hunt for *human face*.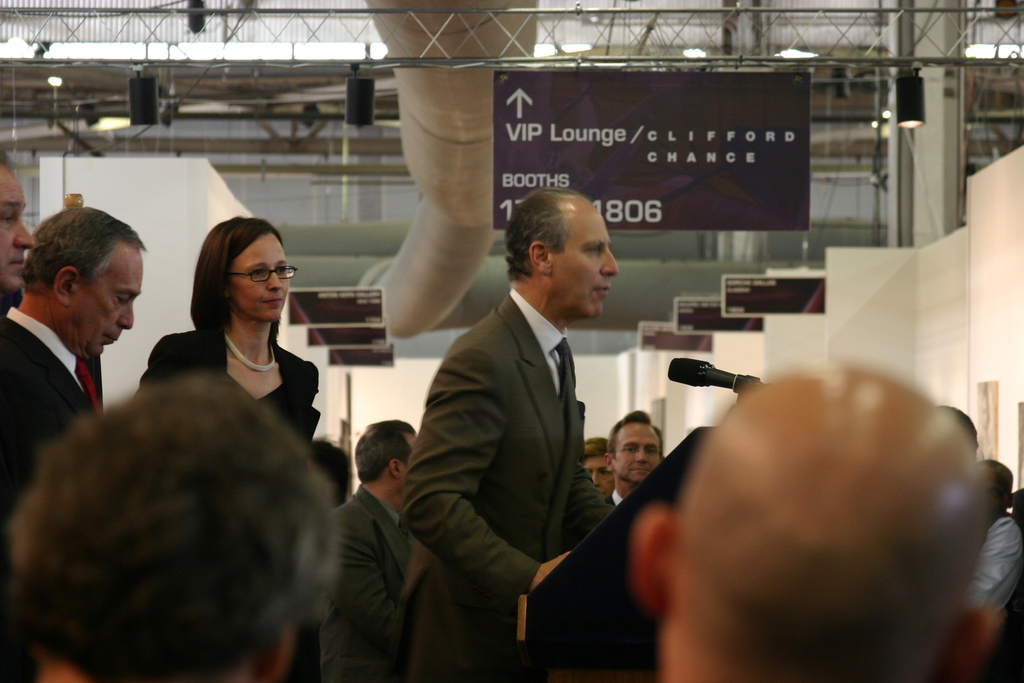
Hunted down at [548,194,616,318].
